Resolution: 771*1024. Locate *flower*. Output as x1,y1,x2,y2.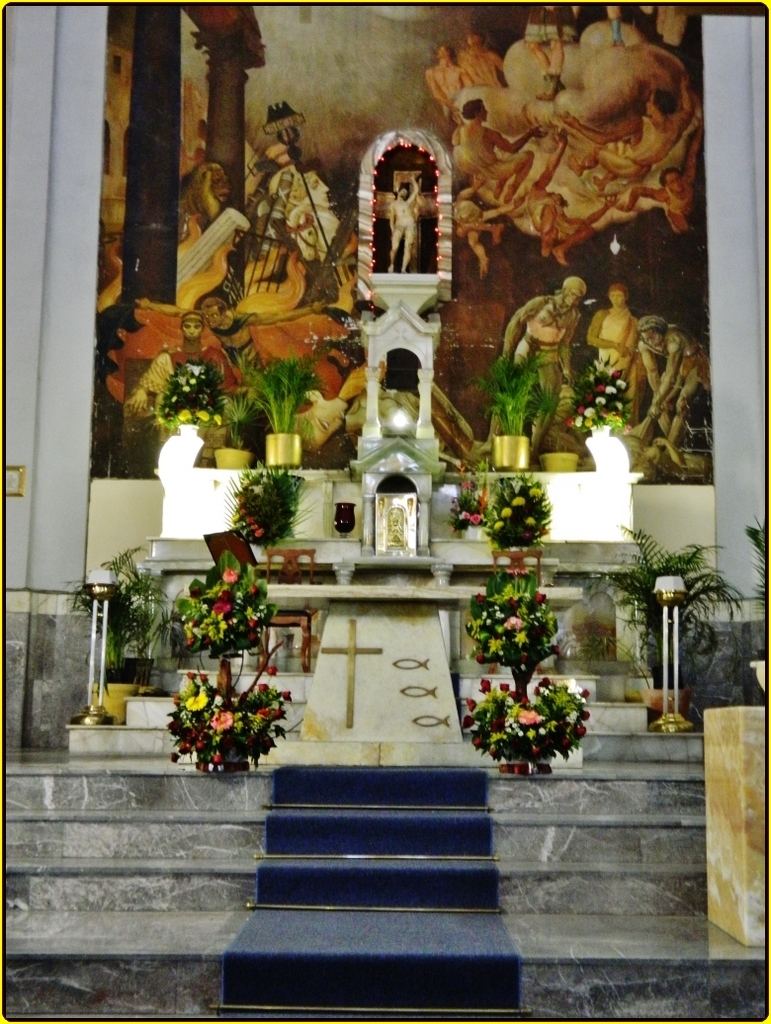
477,653,484,662.
